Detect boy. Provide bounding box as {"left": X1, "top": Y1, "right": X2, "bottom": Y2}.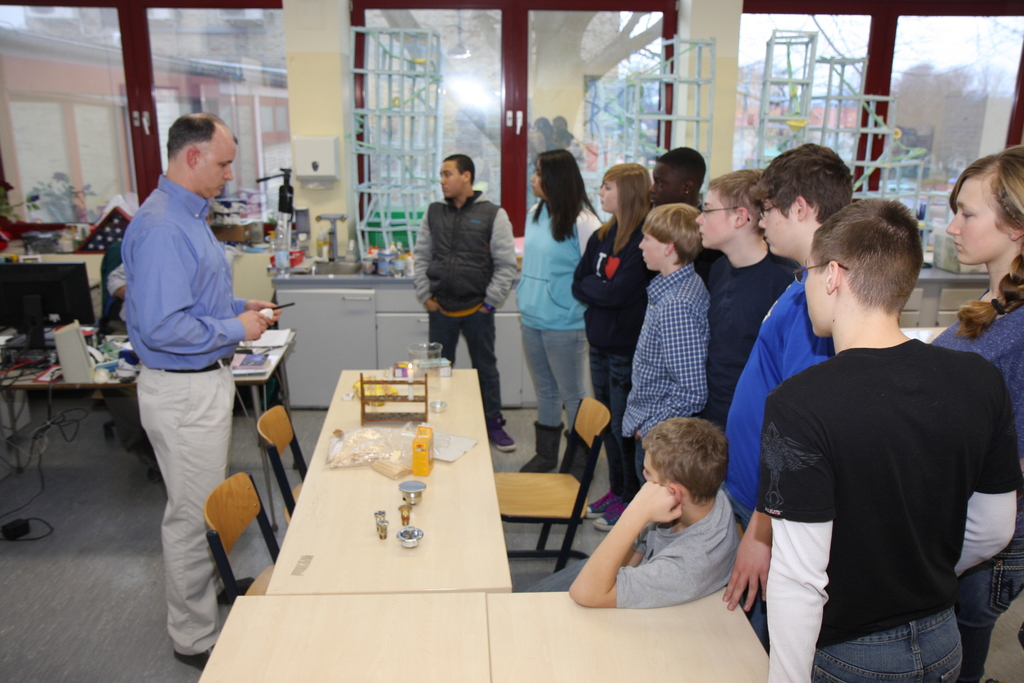
{"left": 756, "top": 192, "right": 1018, "bottom": 682}.
